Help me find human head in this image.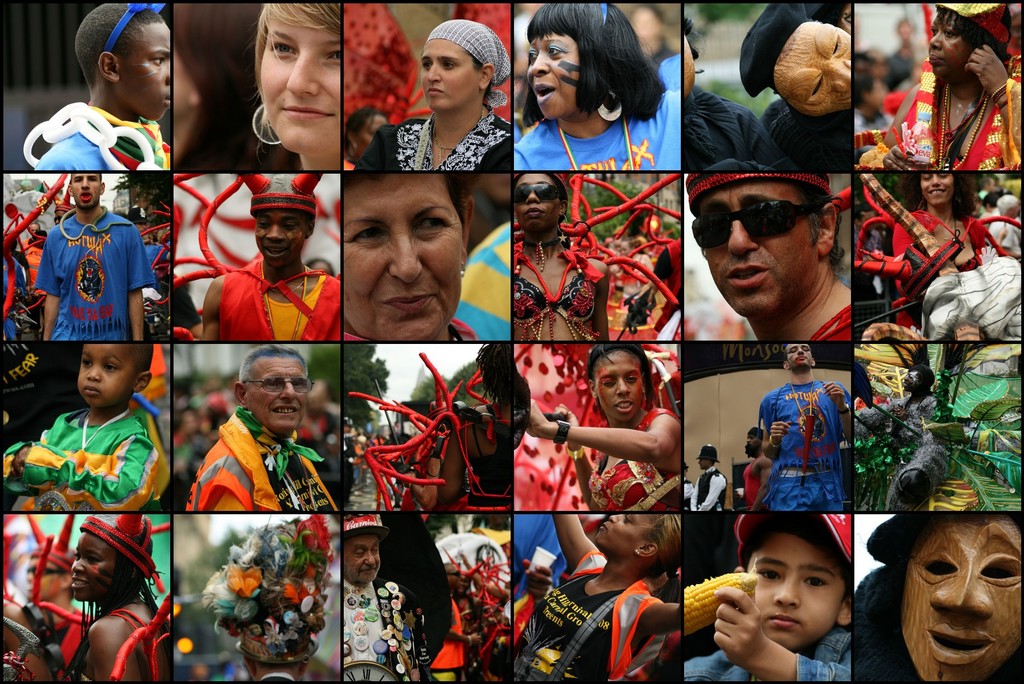
Found it: bbox=[244, 172, 316, 260].
